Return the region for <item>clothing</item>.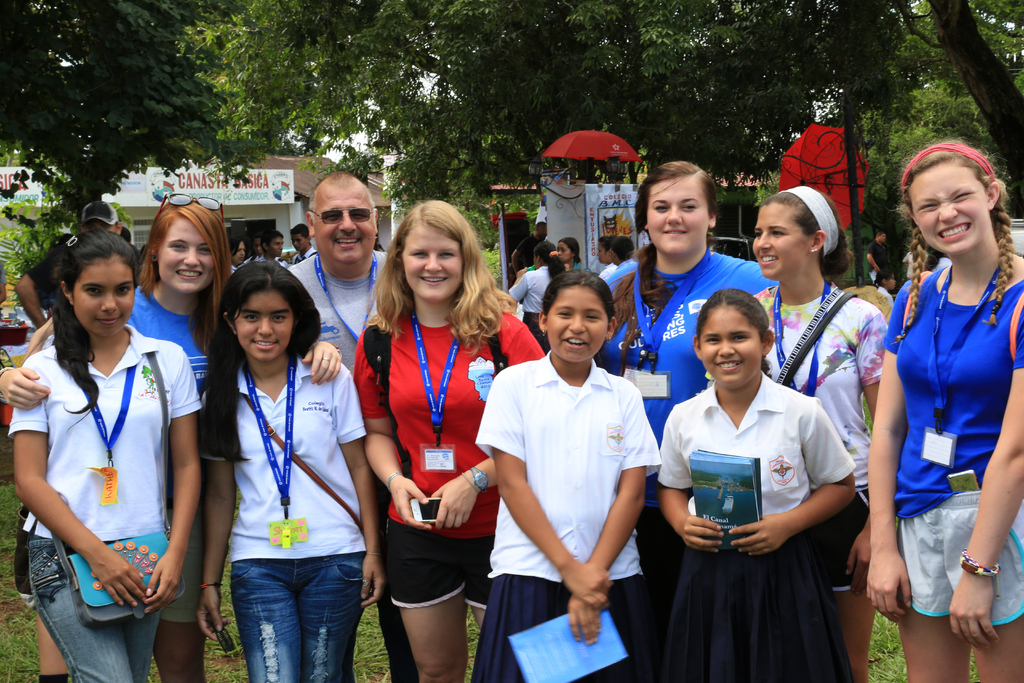
285 242 317 265.
